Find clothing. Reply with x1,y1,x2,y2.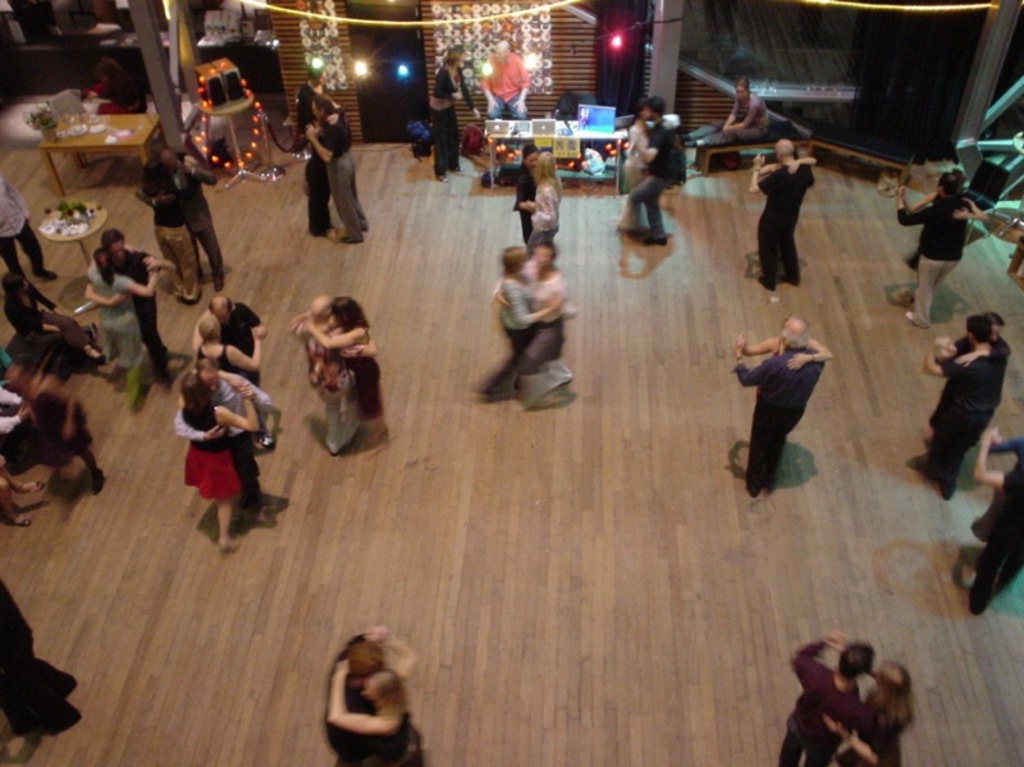
625,120,659,223.
